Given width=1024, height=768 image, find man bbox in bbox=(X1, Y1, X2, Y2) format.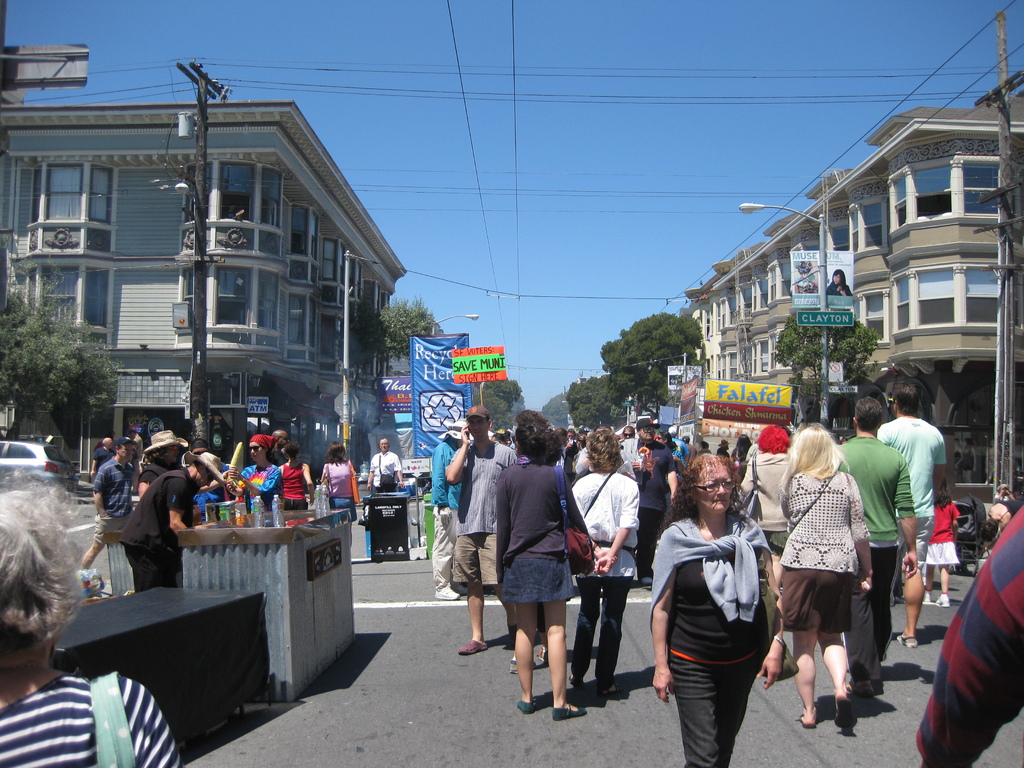
bbox=(367, 442, 412, 505).
